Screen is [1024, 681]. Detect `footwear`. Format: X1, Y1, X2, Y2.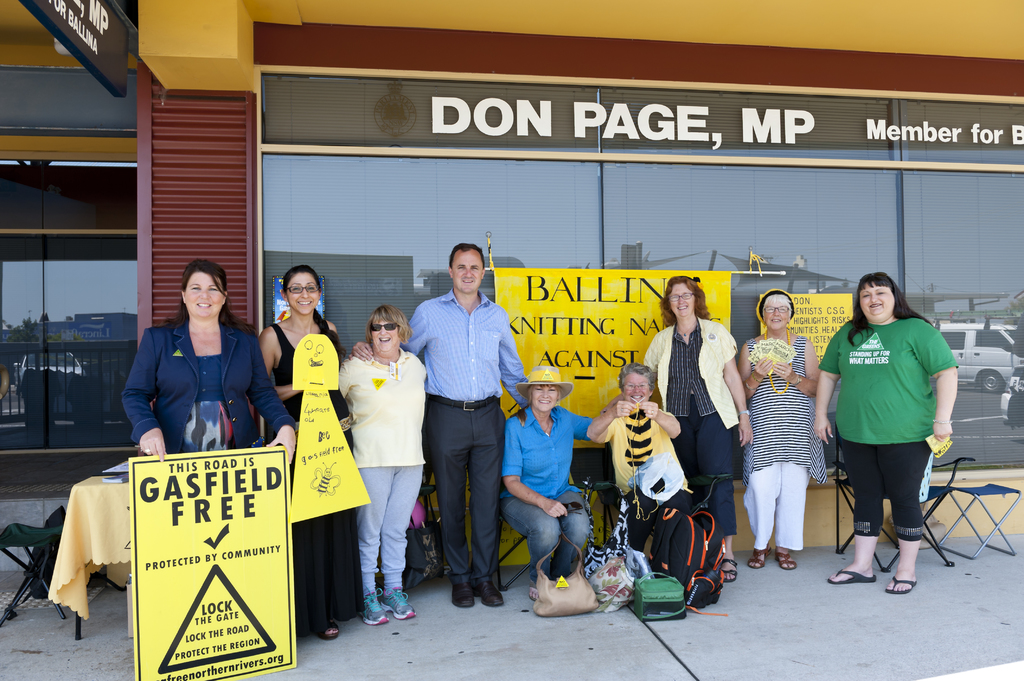
774, 552, 796, 569.
